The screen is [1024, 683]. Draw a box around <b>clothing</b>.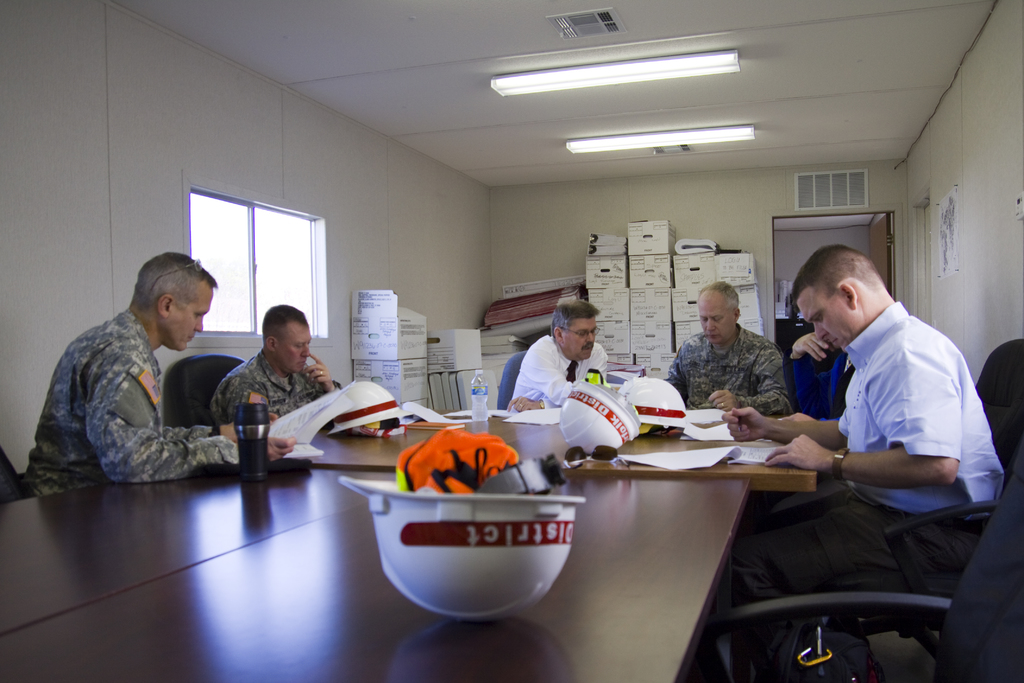
{"x1": 785, "y1": 358, "x2": 858, "y2": 425}.
